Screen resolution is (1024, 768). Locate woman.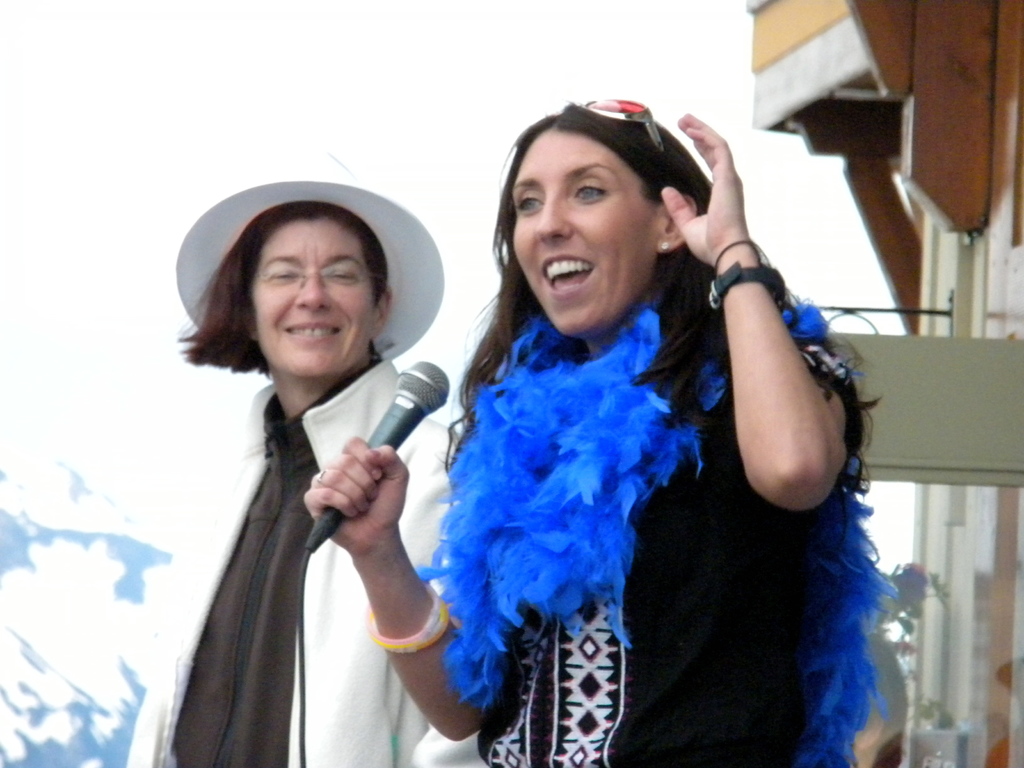
(left=301, top=98, right=900, bottom=767).
